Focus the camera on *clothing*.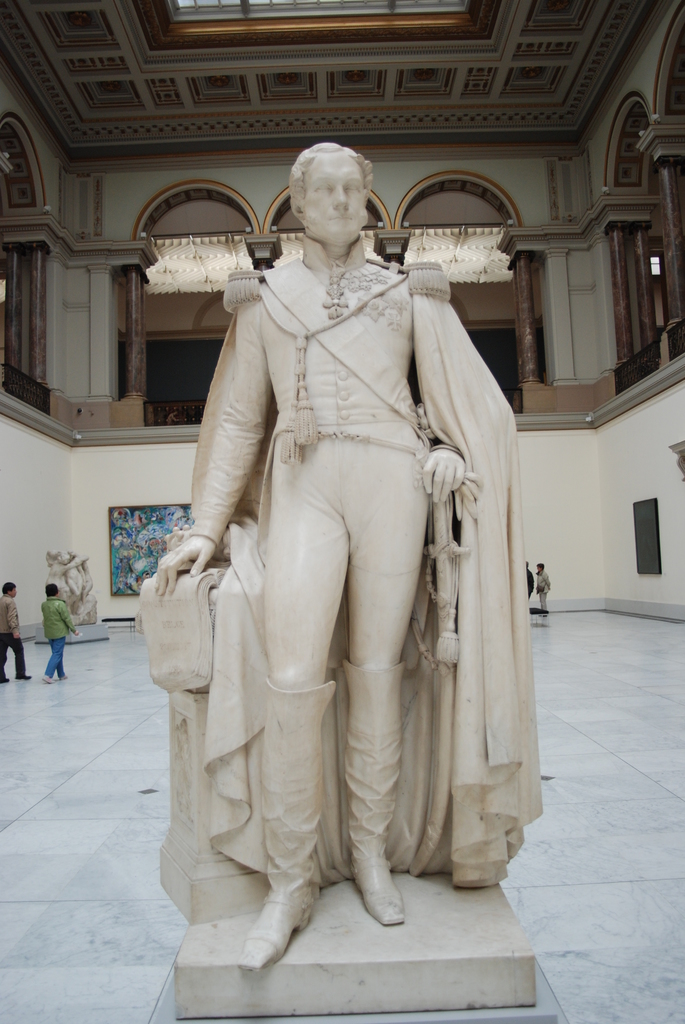
Focus region: x1=0, y1=595, x2=28, y2=678.
